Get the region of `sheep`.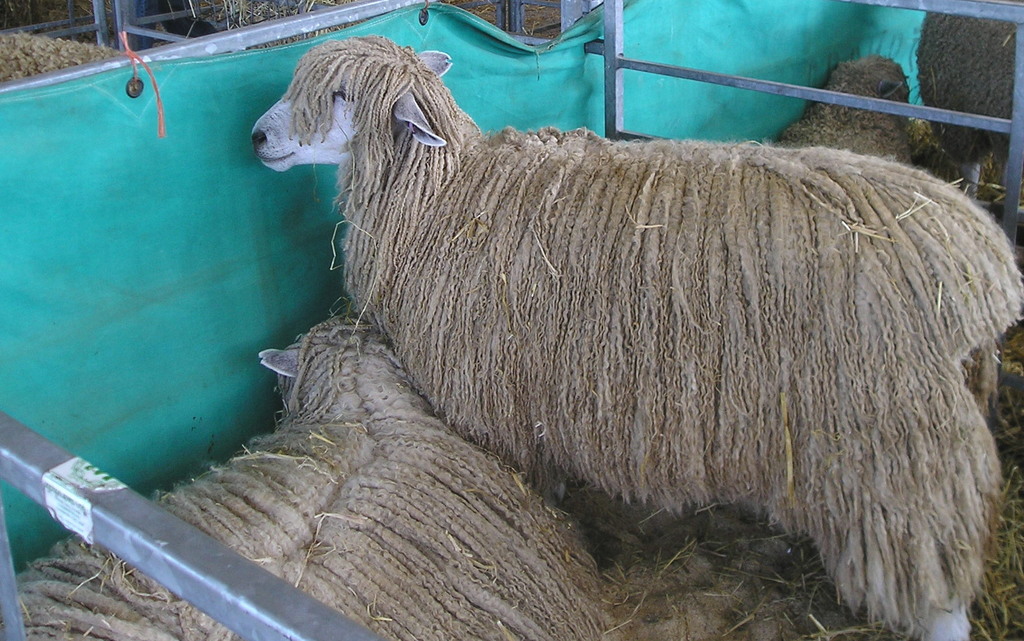
[918, 0, 1020, 202].
